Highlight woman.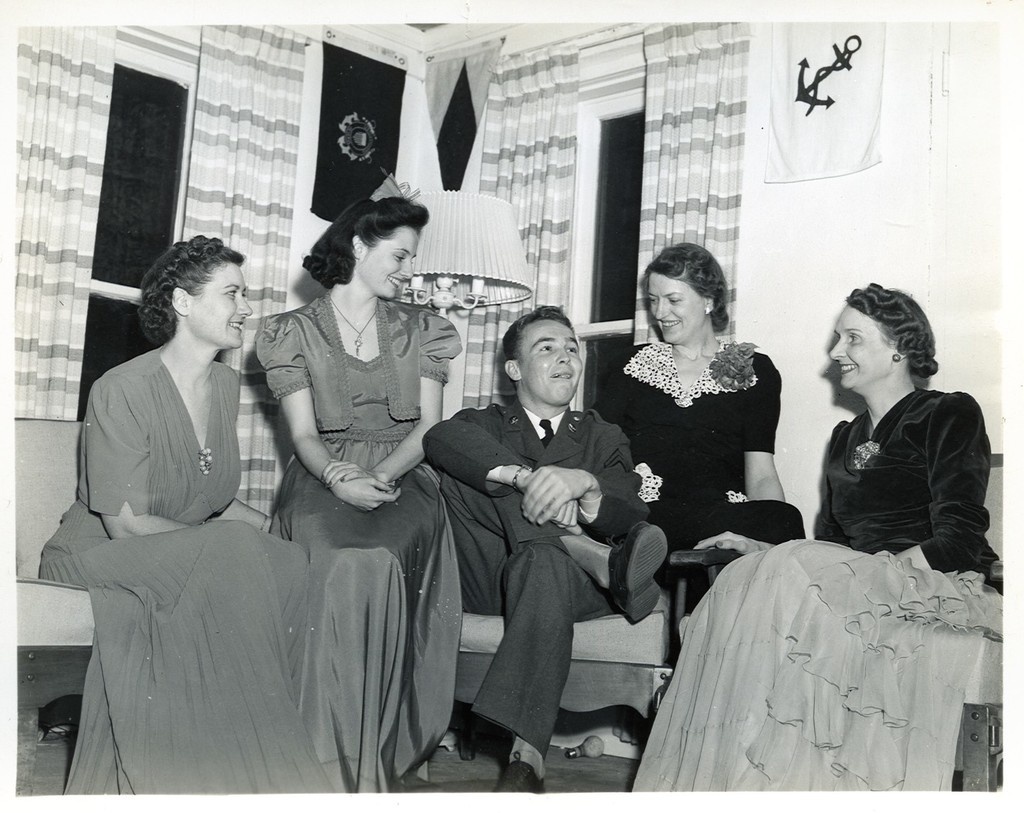
Highlighted region: 581 241 808 589.
